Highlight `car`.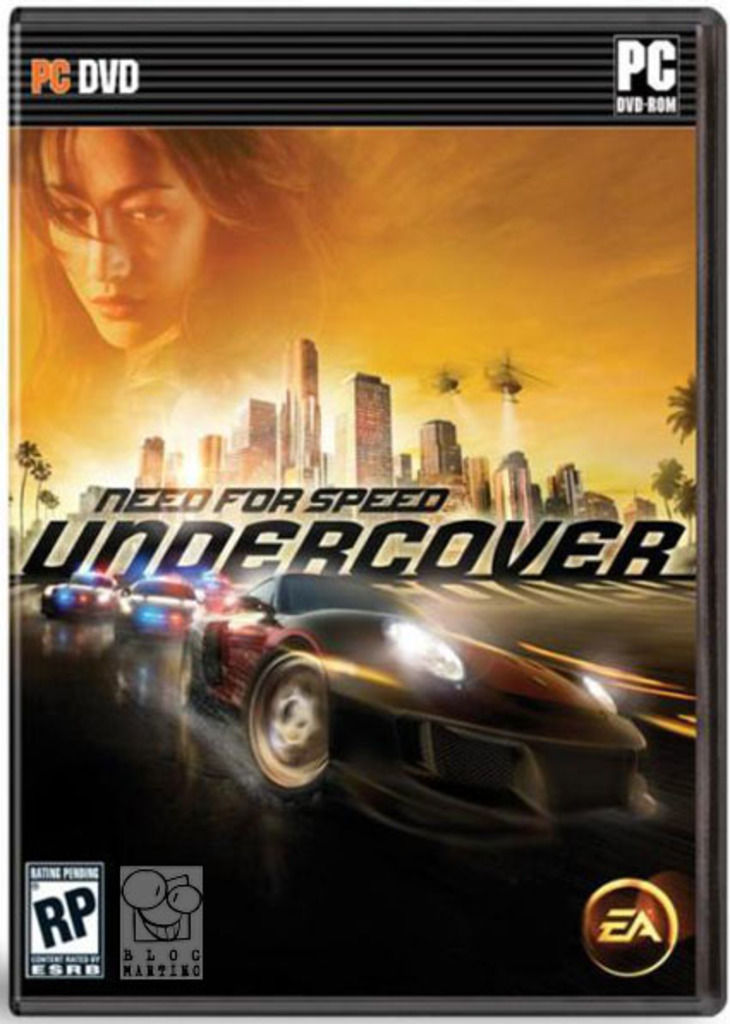
Highlighted region: bbox(186, 576, 663, 847).
